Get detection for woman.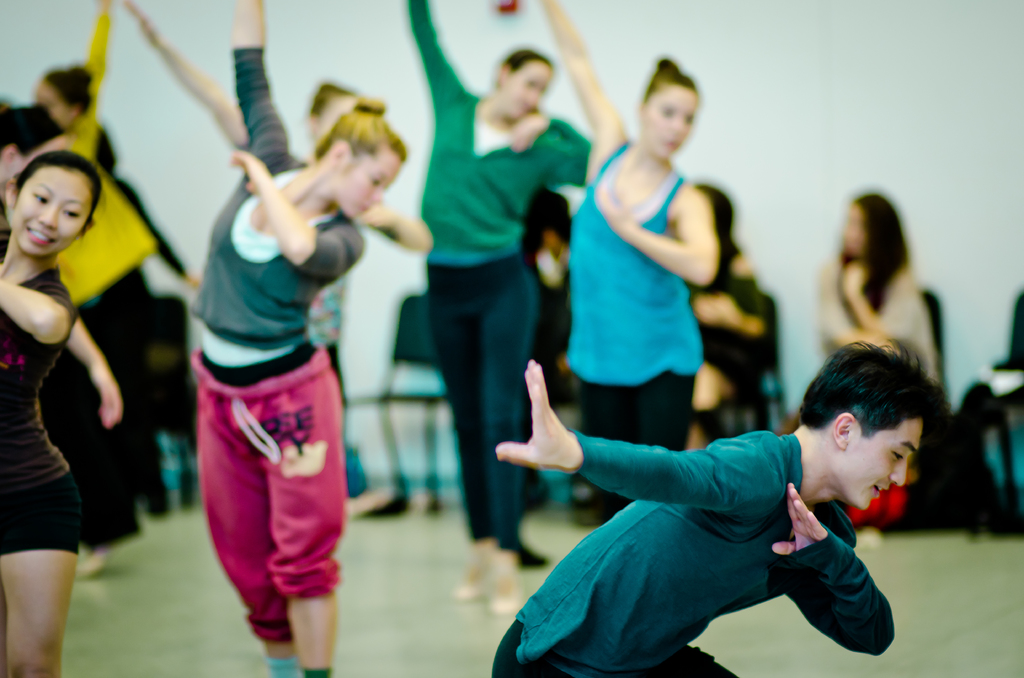
Detection: crop(0, 0, 140, 580).
